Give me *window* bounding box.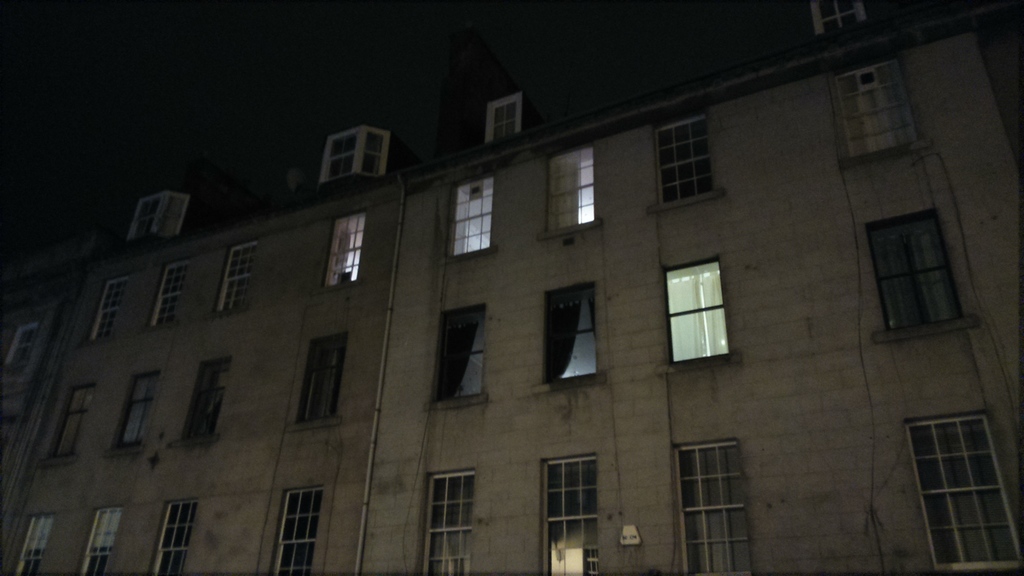
bbox=(147, 261, 186, 329).
